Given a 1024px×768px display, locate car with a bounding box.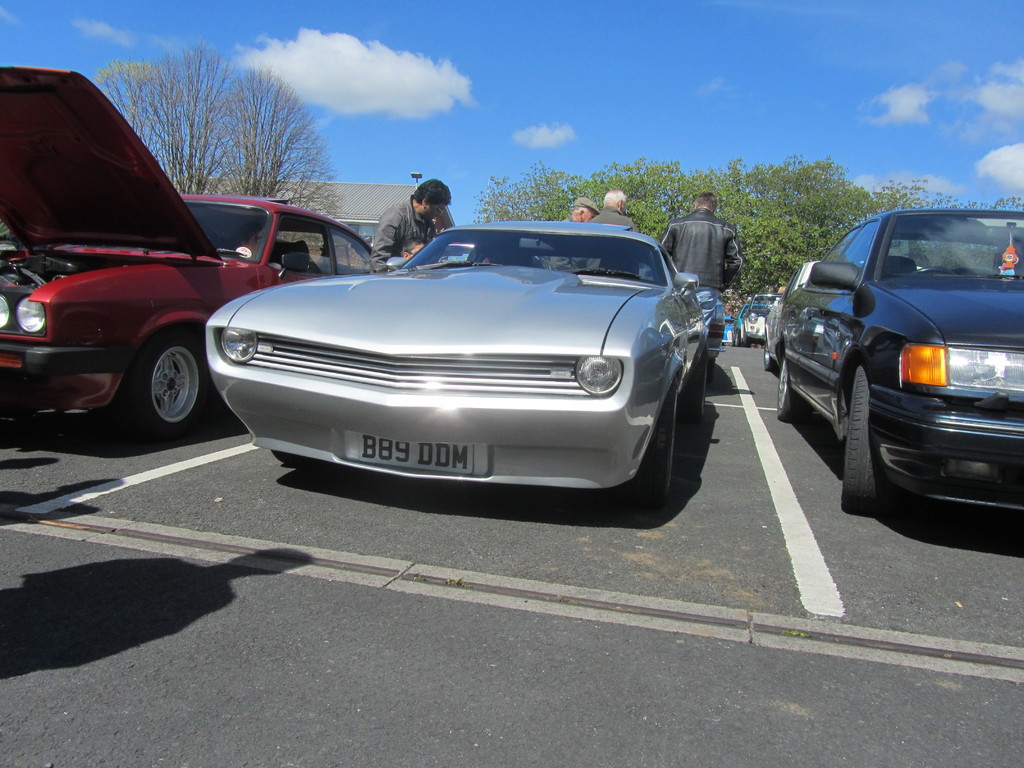
Located: (763, 258, 821, 367).
